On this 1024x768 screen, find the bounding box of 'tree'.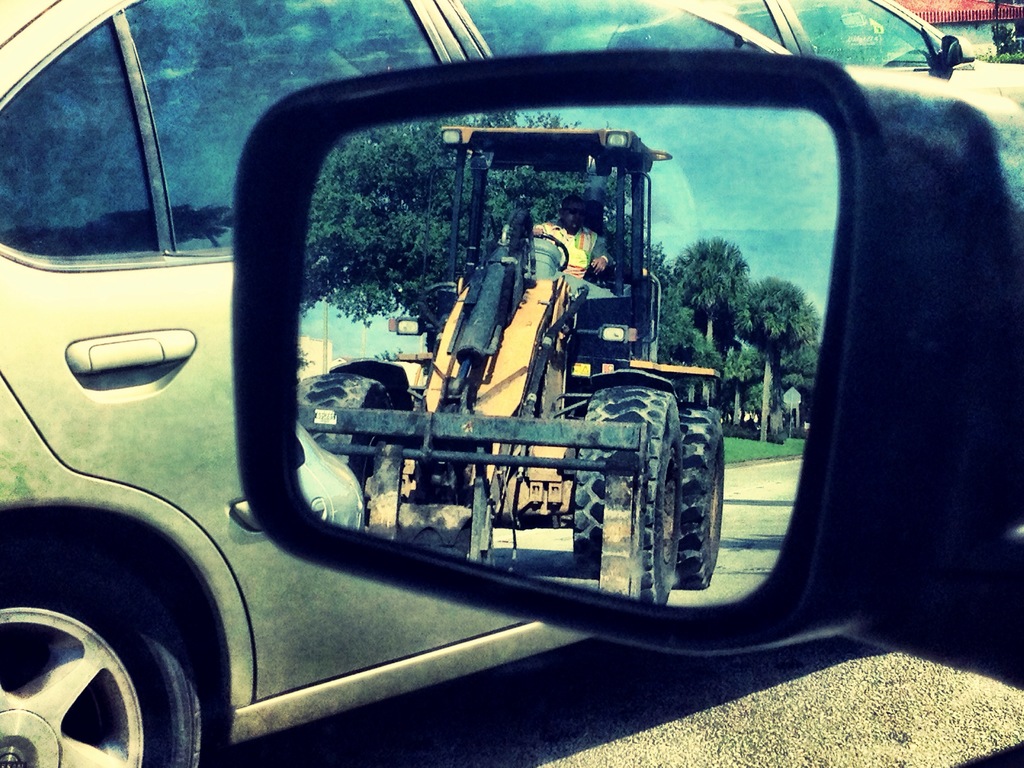
Bounding box: (413,101,662,278).
